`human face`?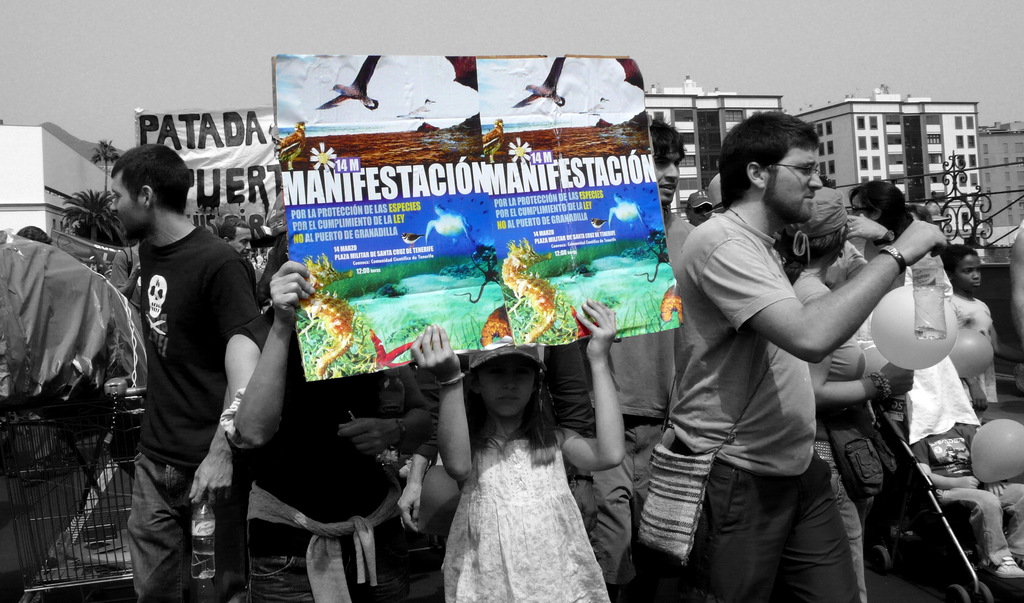
(x1=844, y1=195, x2=869, y2=219)
